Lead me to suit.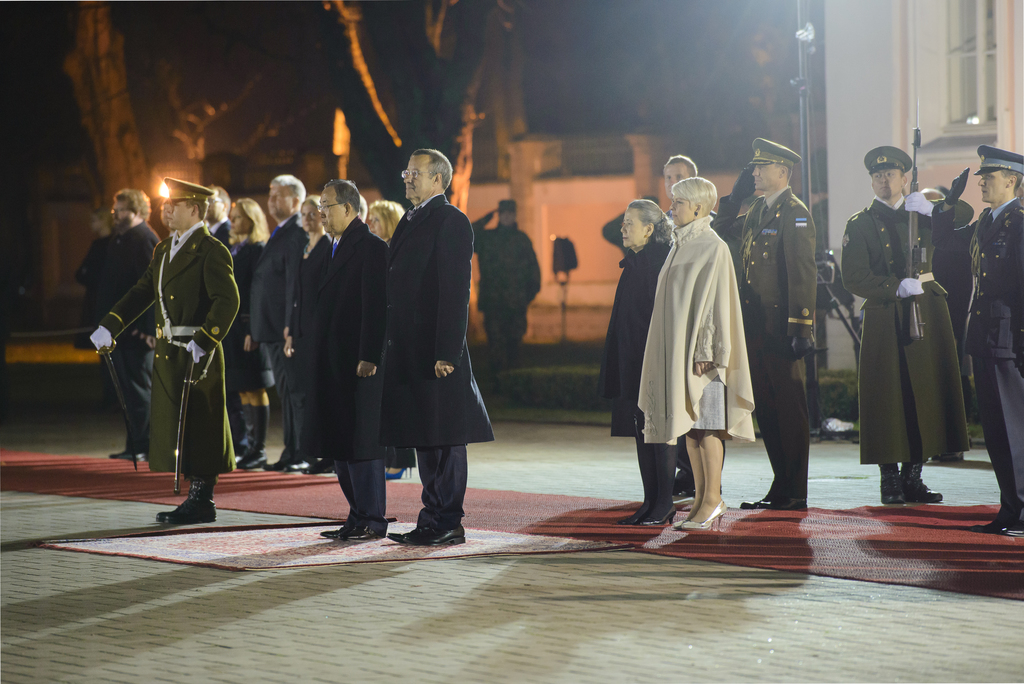
Lead to 74:231:113:347.
